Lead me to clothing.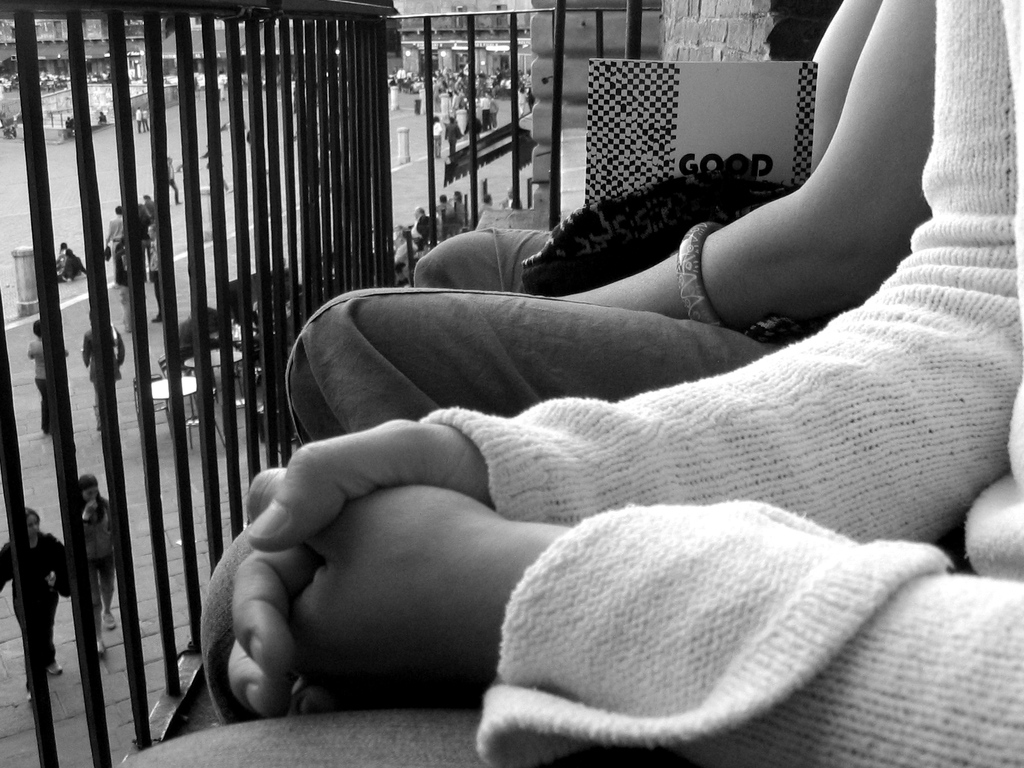
Lead to 143,216,151,268.
